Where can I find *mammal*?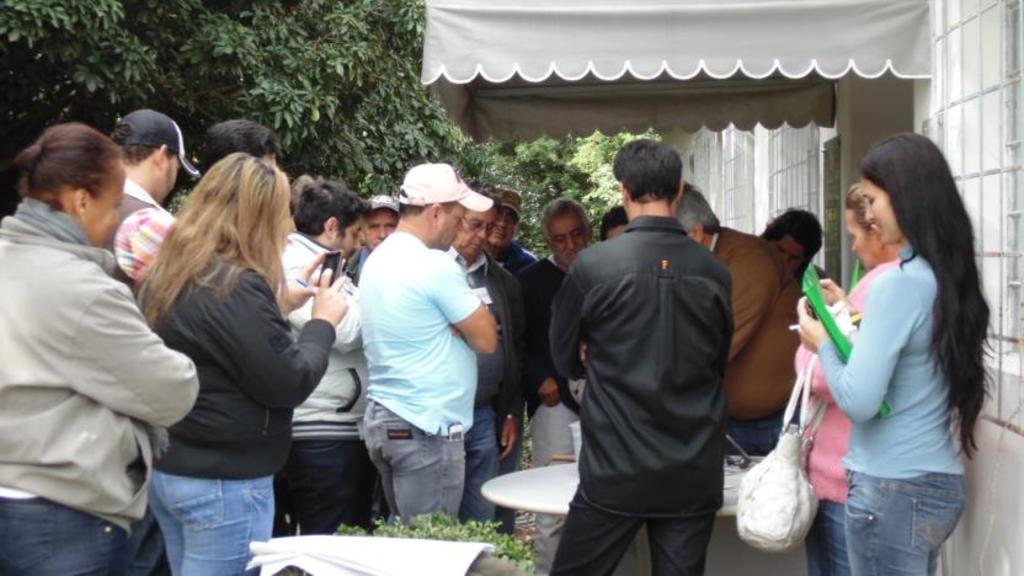
You can find it at (x1=795, y1=129, x2=993, y2=575).
